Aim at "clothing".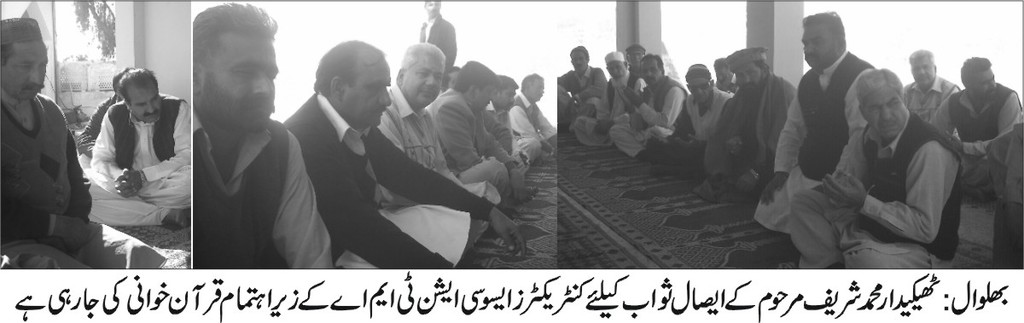
Aimed at {"x1": 414, "y1": 12, "x2": 455, "y2": 69}.
